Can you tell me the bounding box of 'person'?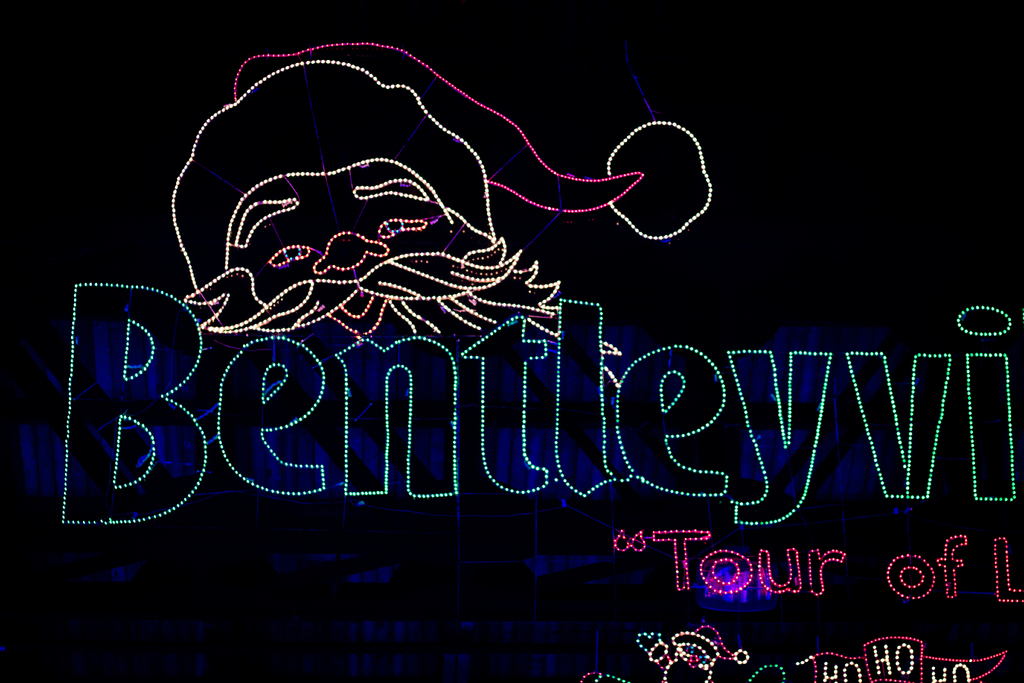
171,45,712,389.
